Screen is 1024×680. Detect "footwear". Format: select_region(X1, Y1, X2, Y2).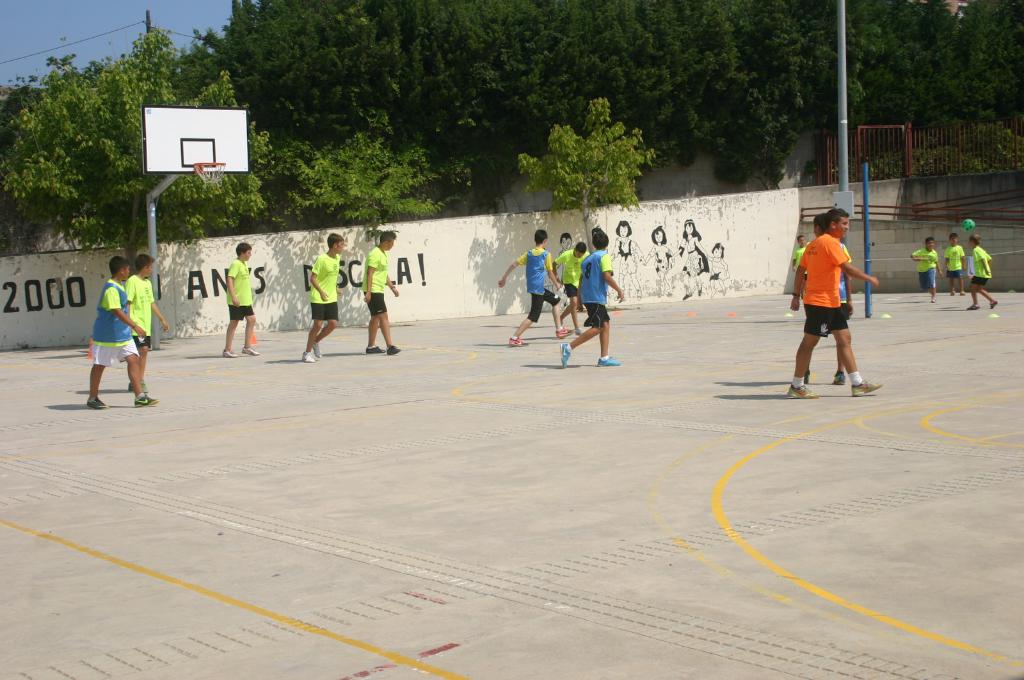
select_region(959, 289, 964, 296).
